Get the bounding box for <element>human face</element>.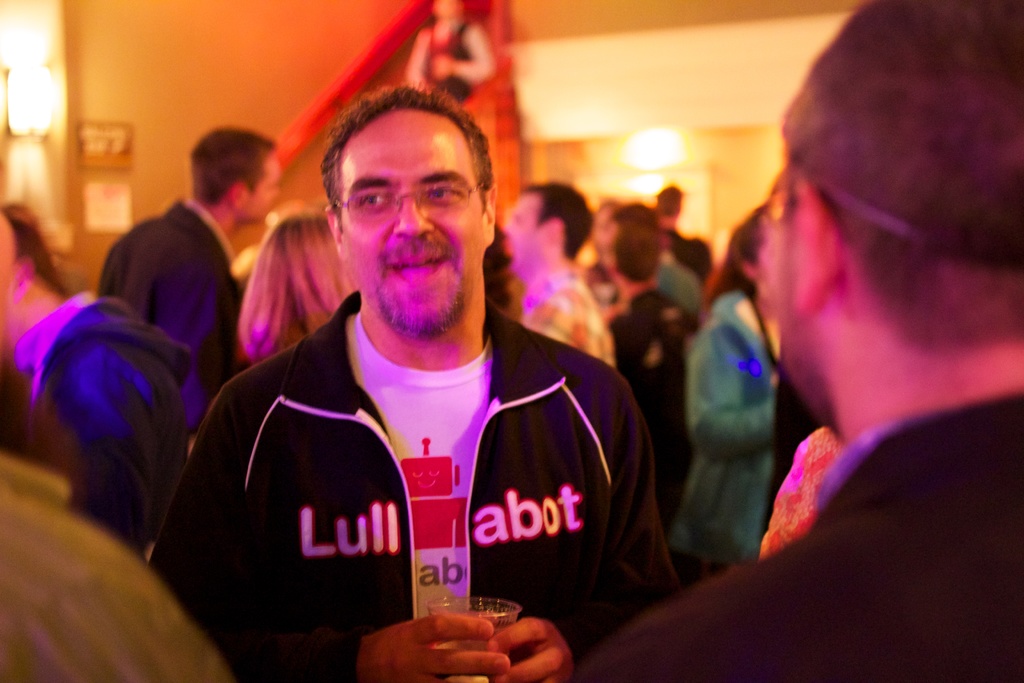
241, 154, 285, 226.
